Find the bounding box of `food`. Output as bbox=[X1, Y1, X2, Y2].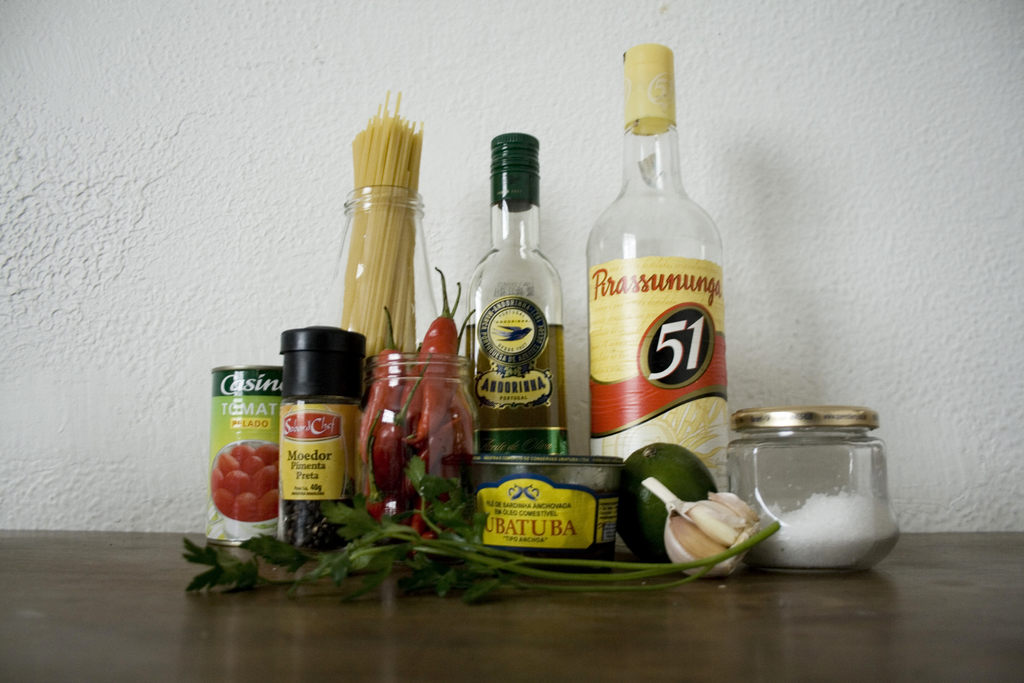
bbox=[755, 486, 900, 571].
